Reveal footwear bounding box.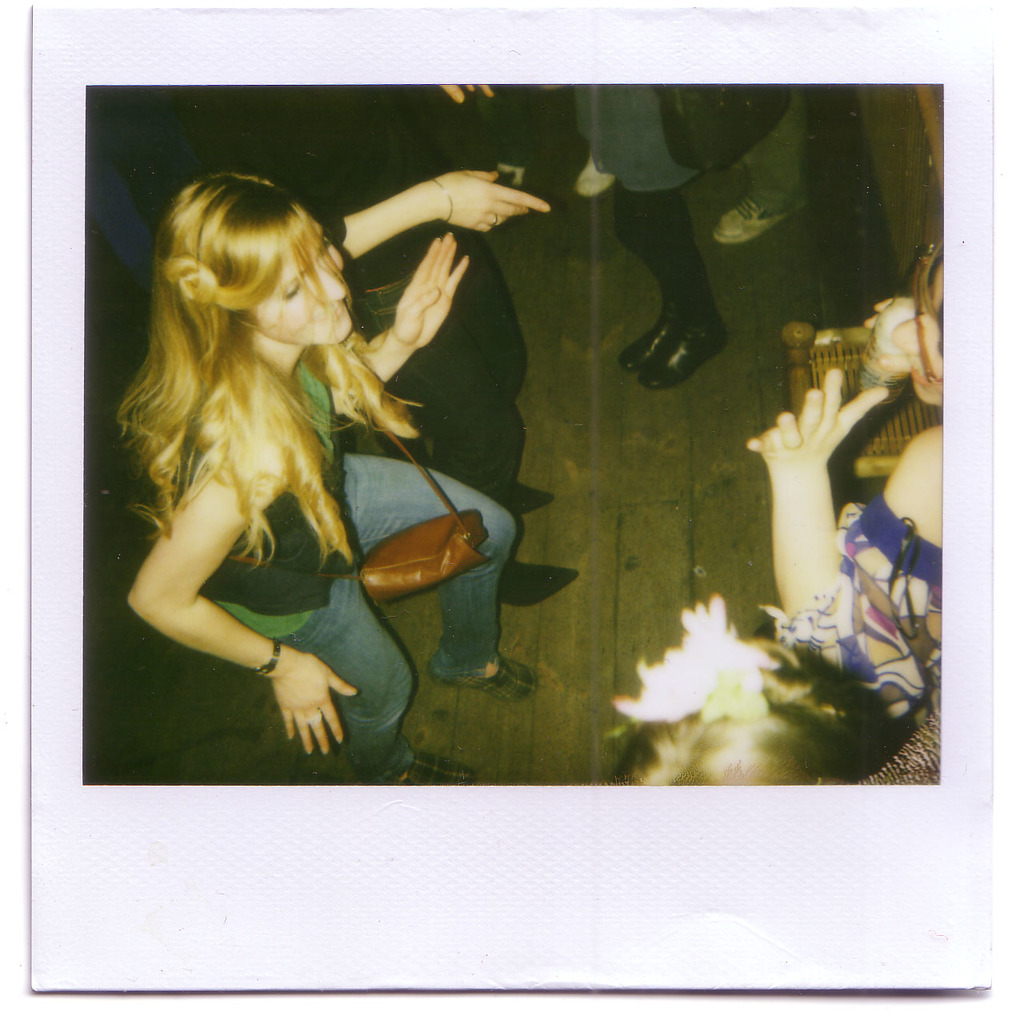
Revealed: pyautogui.locateOnScreen(434, 658, 543, 702).
